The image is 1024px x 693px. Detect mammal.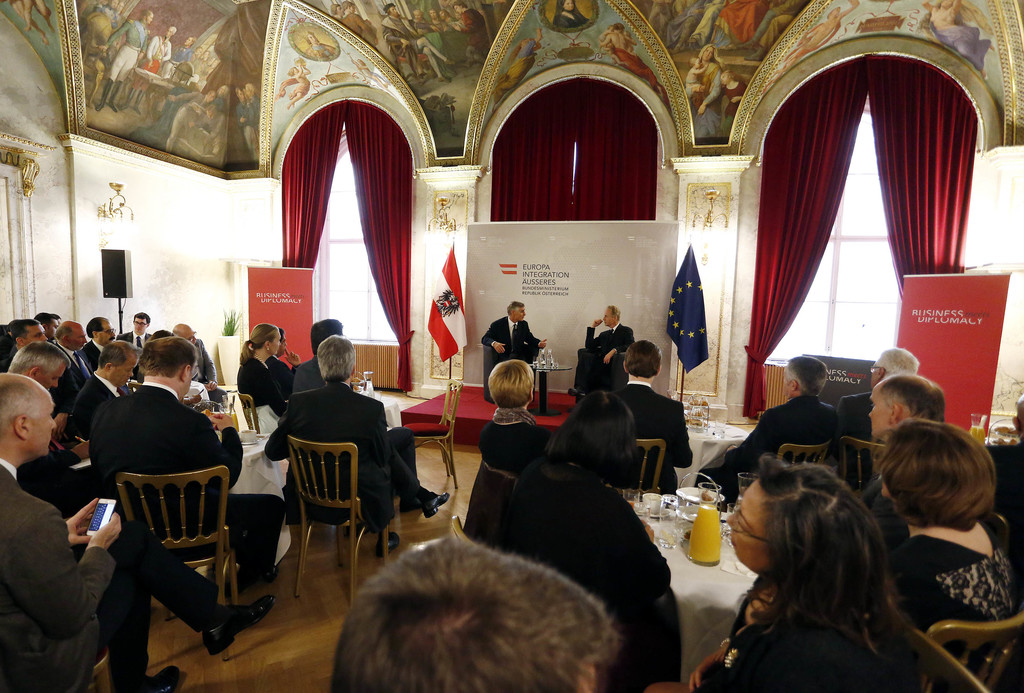
Detection: [0,370,273,692].
